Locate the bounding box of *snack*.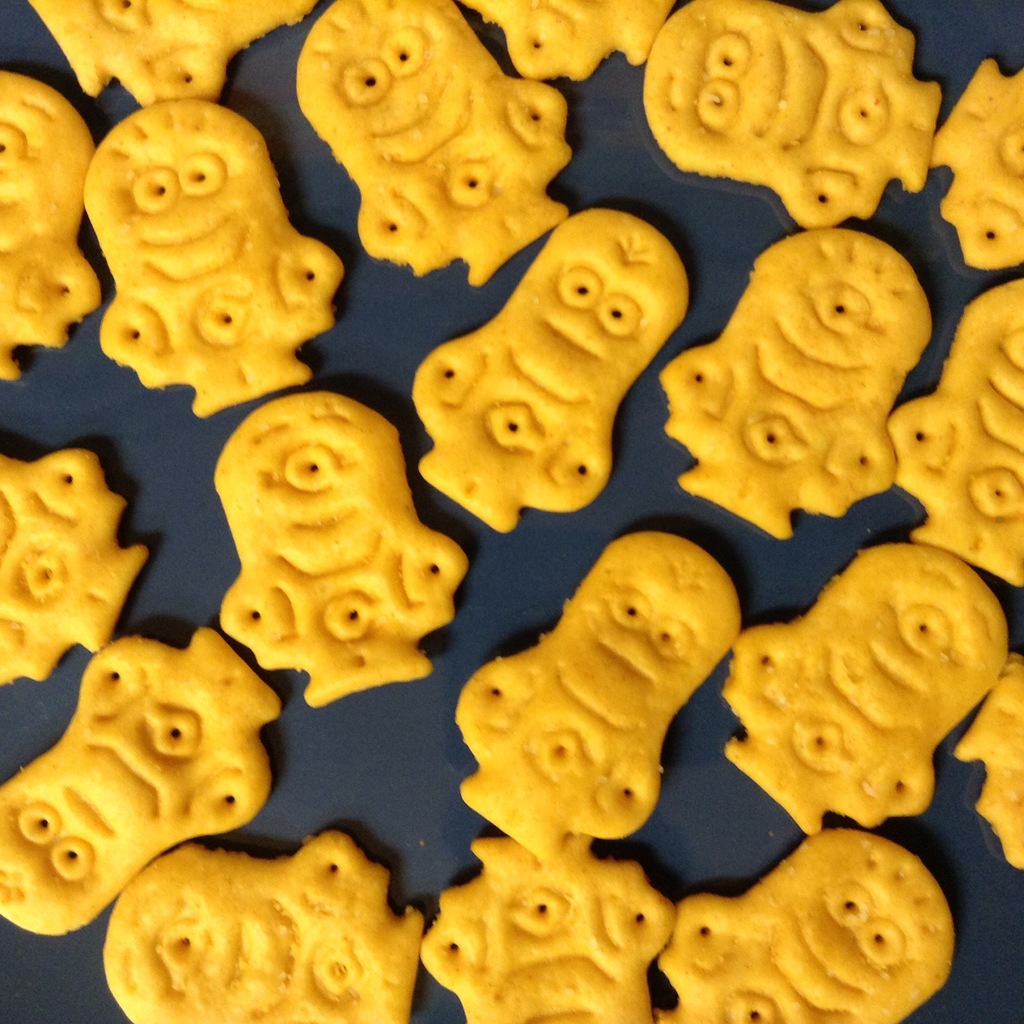
Bounding box: x1=884, y1=276, x2=1023, y2=596.
